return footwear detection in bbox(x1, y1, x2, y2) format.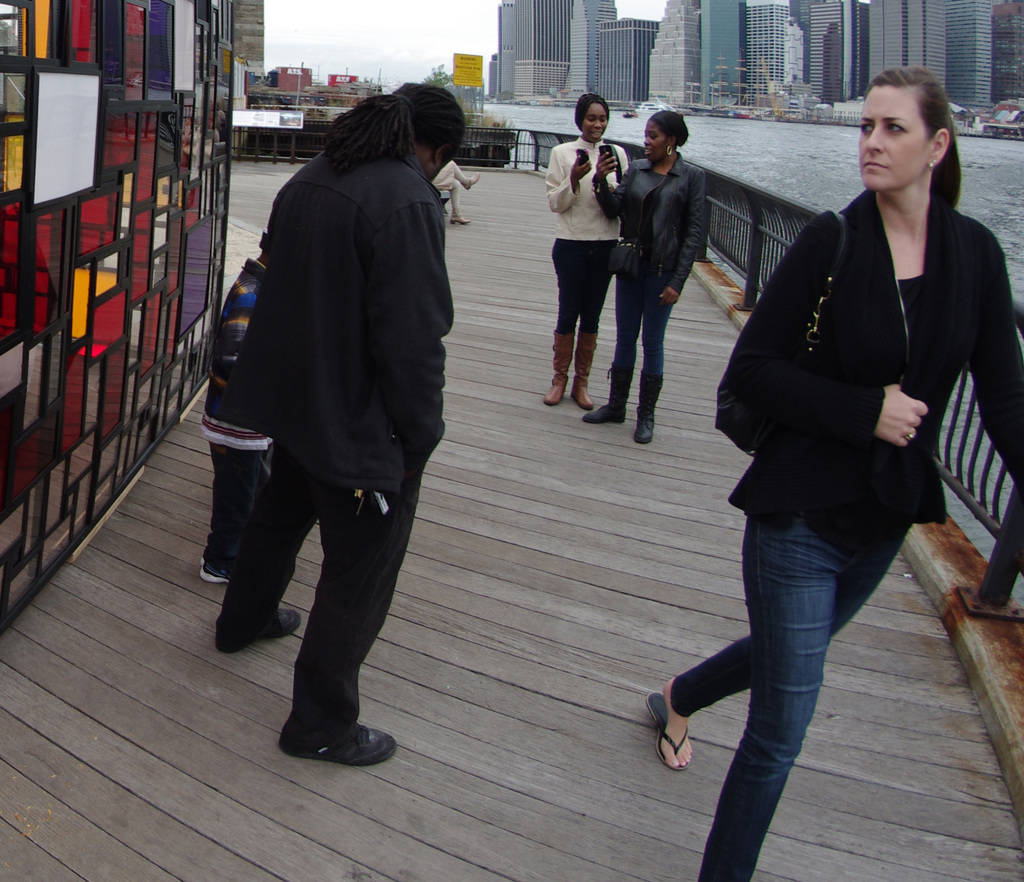
bbox(220, 608, 303, 653).
